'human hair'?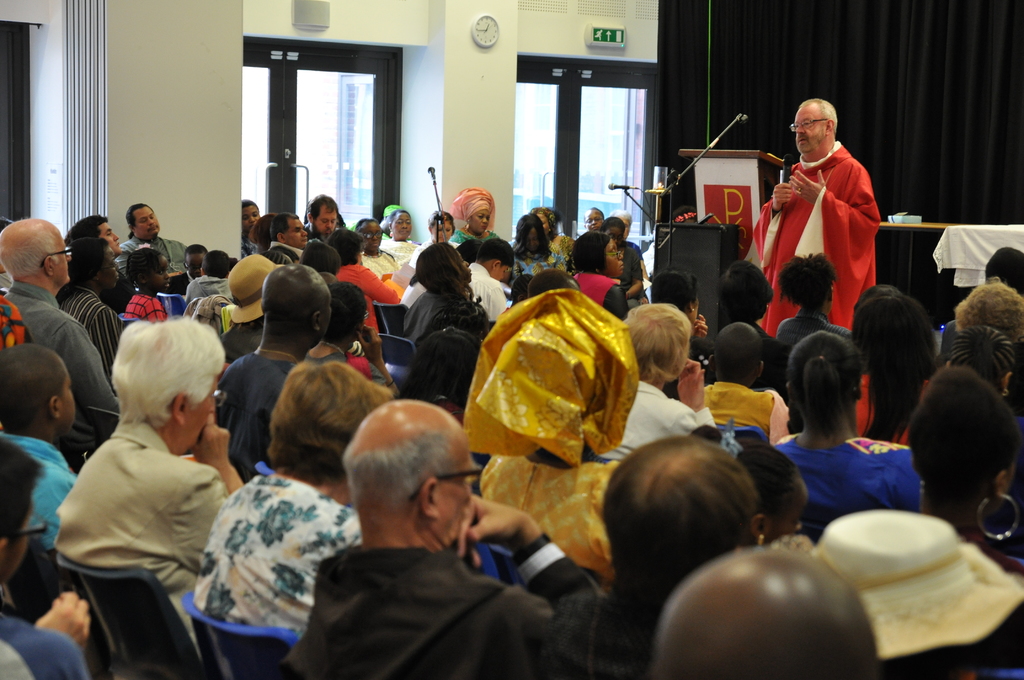
<region>601, 214, 625, 243</region>
